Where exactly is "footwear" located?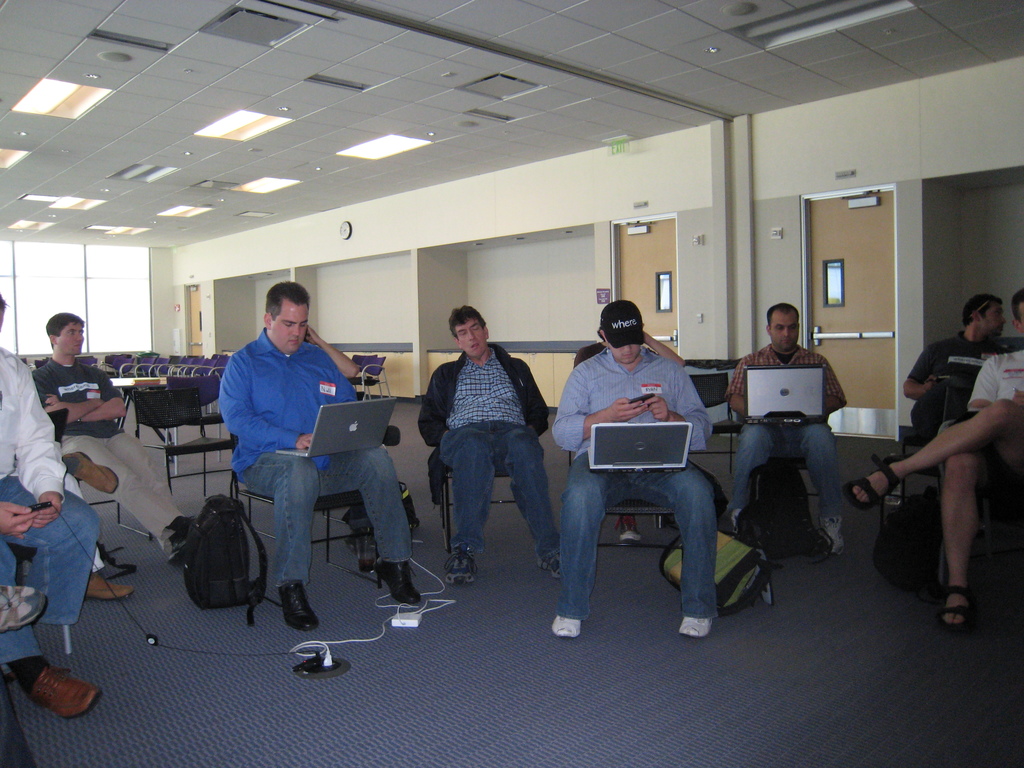
Its bounding box is bbox(552, 611, 577, 634).
